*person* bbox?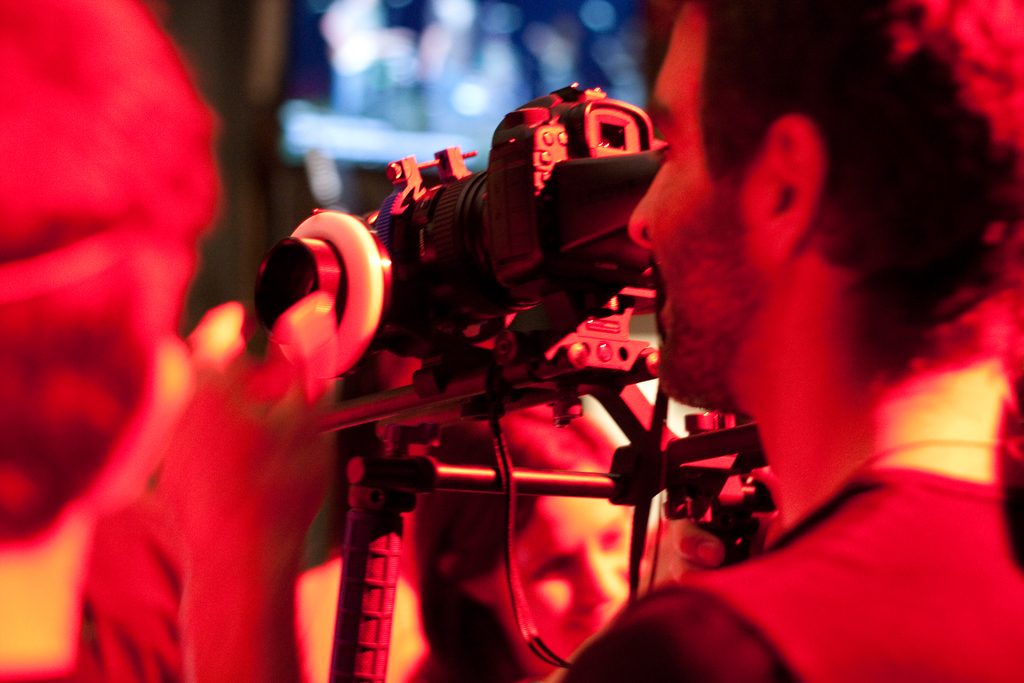
box(179, 0, 1023, 682)
